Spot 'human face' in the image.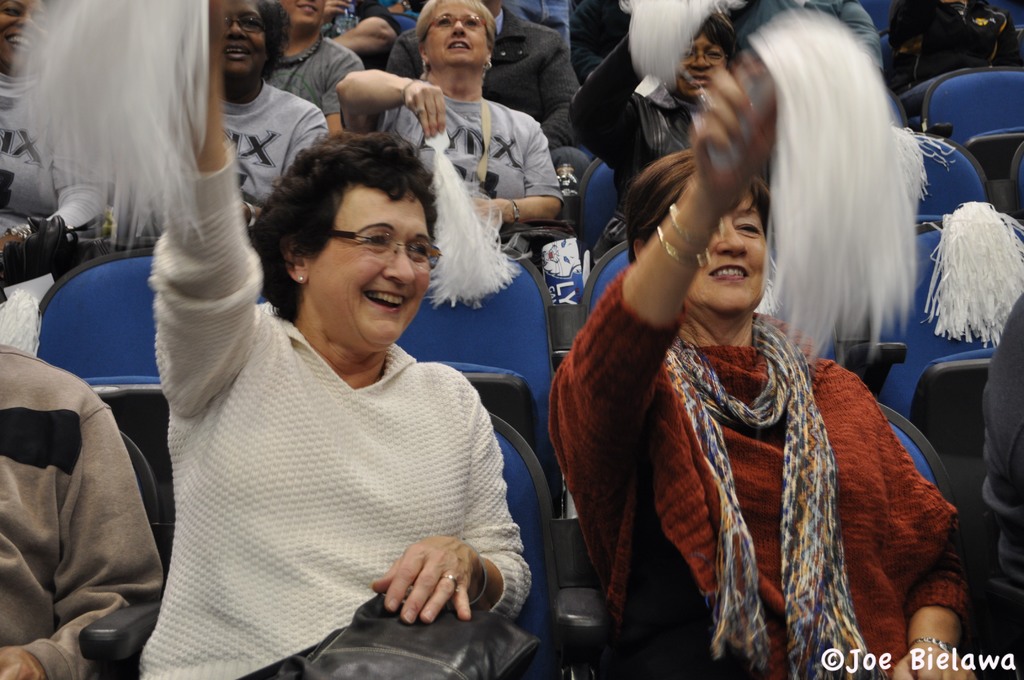
'human face' found at (left=310, top=186, right=431, bottom=346).
